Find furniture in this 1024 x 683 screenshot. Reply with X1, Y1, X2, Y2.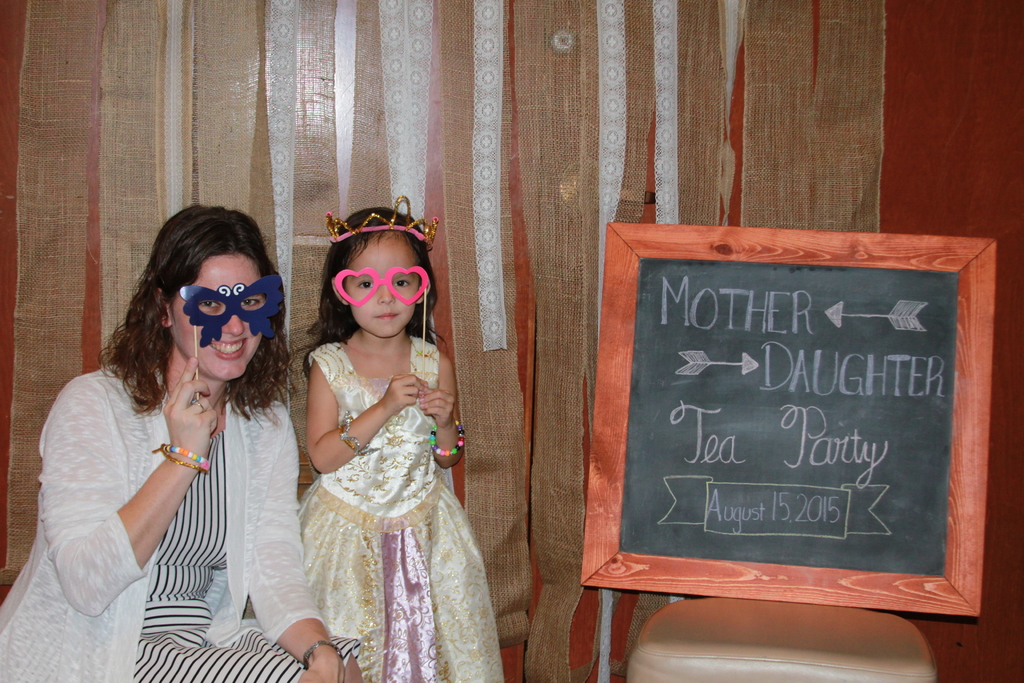
626, 591, 935, 682.
